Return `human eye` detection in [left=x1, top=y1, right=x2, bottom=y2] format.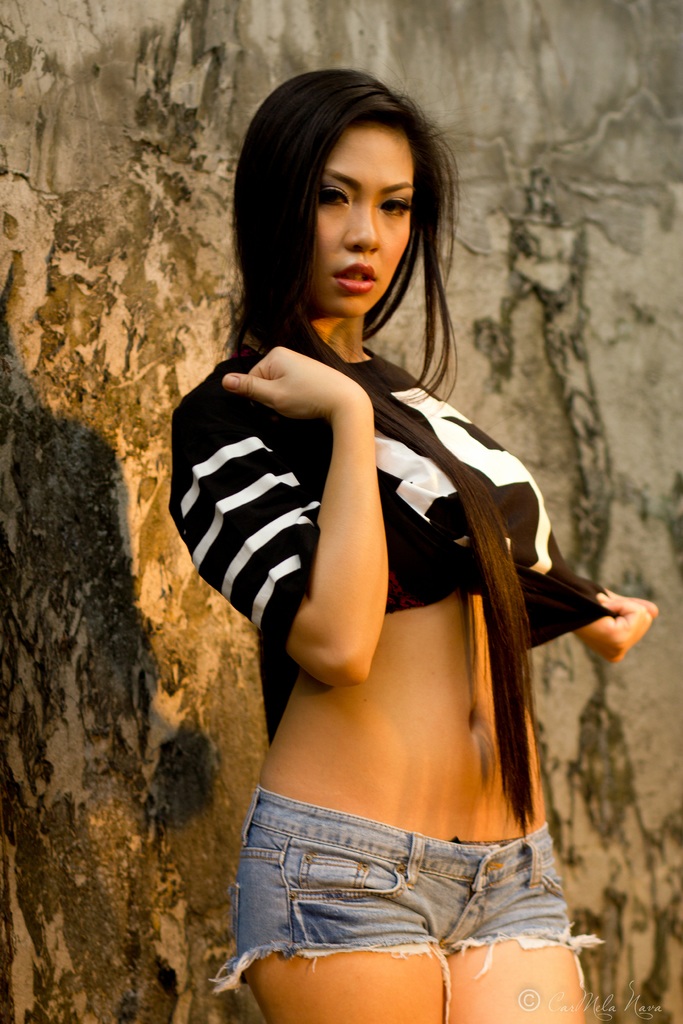
[left=376, top=193, right=411, bottom=216].
